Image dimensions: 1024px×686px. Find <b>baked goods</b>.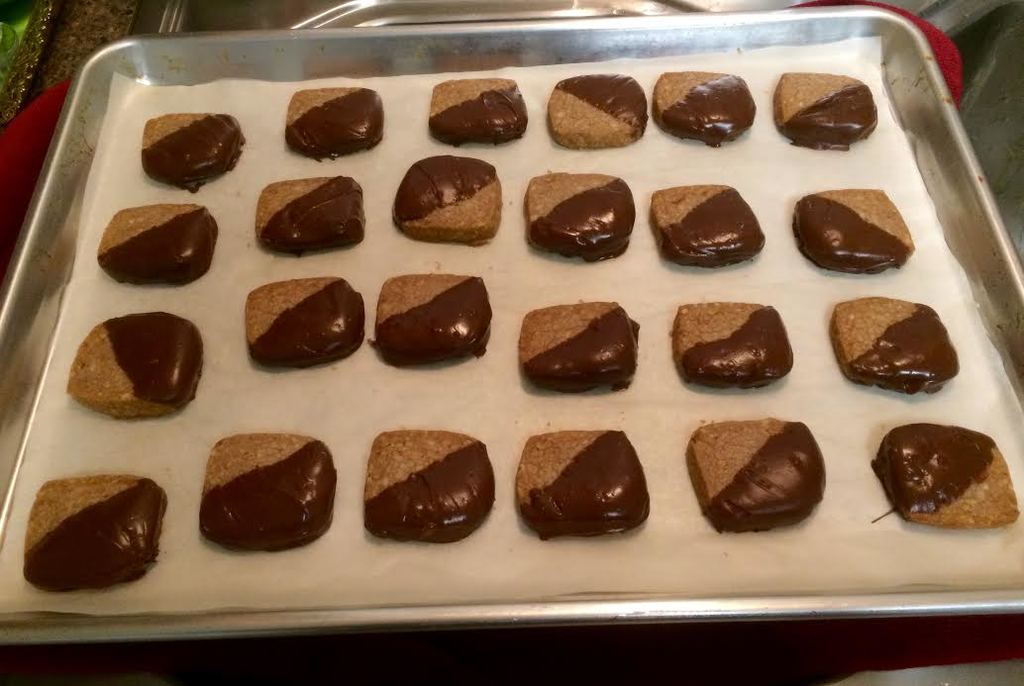
{"left": 392, "top": 155, "right": 502, "bottom": 245}.
